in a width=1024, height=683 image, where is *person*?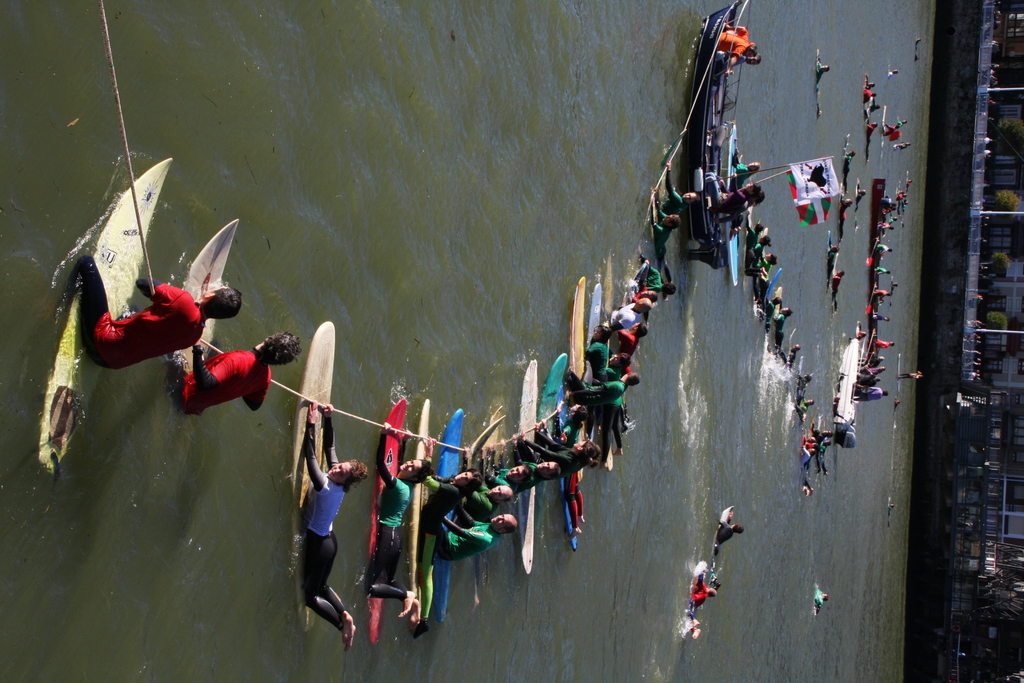
[x1=833, y1=264, x2=845, y2=311].
